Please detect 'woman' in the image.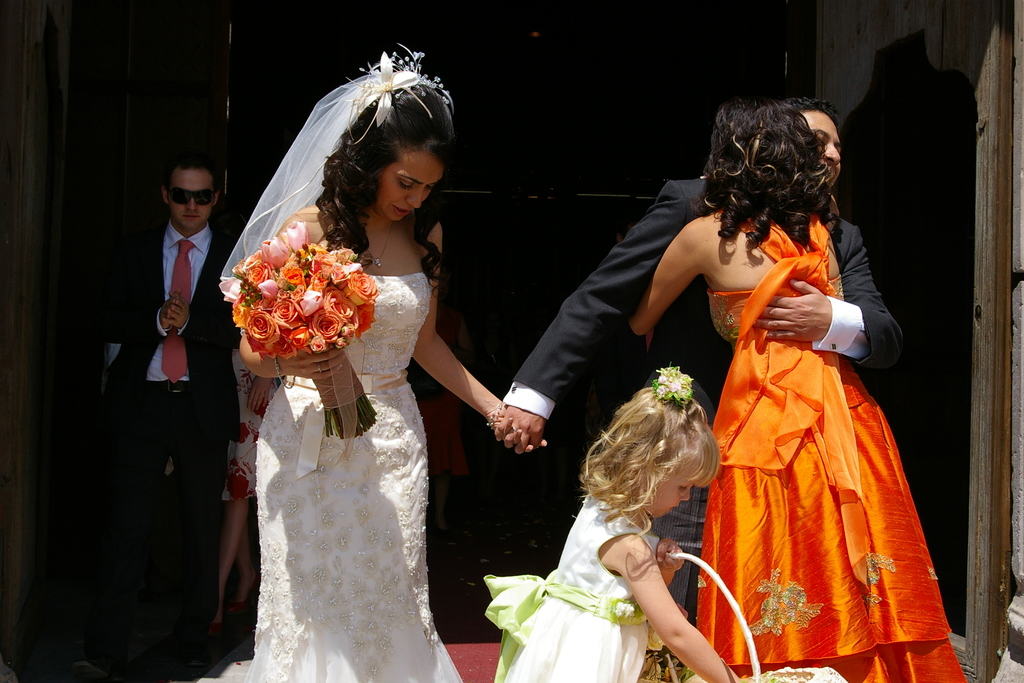
select_region(623, 90, 974, 682).
